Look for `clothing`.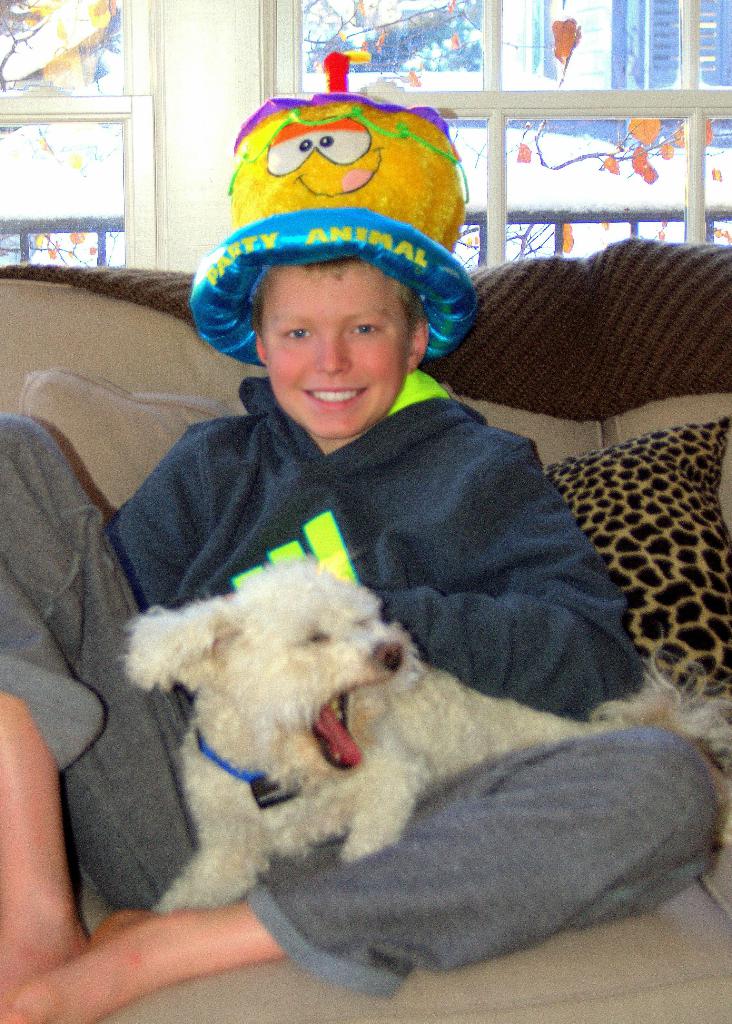
Found: Rect(0, 366, 713, 1010).
